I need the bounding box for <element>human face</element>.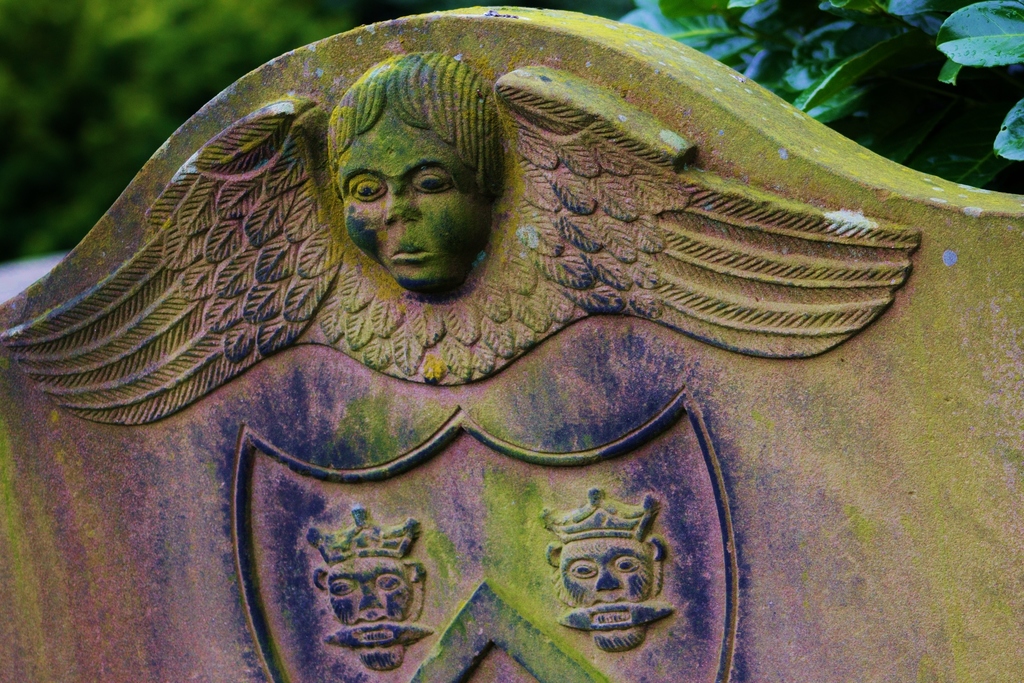
Here it is: (left=340, top=103, right=468, bottom=284).
